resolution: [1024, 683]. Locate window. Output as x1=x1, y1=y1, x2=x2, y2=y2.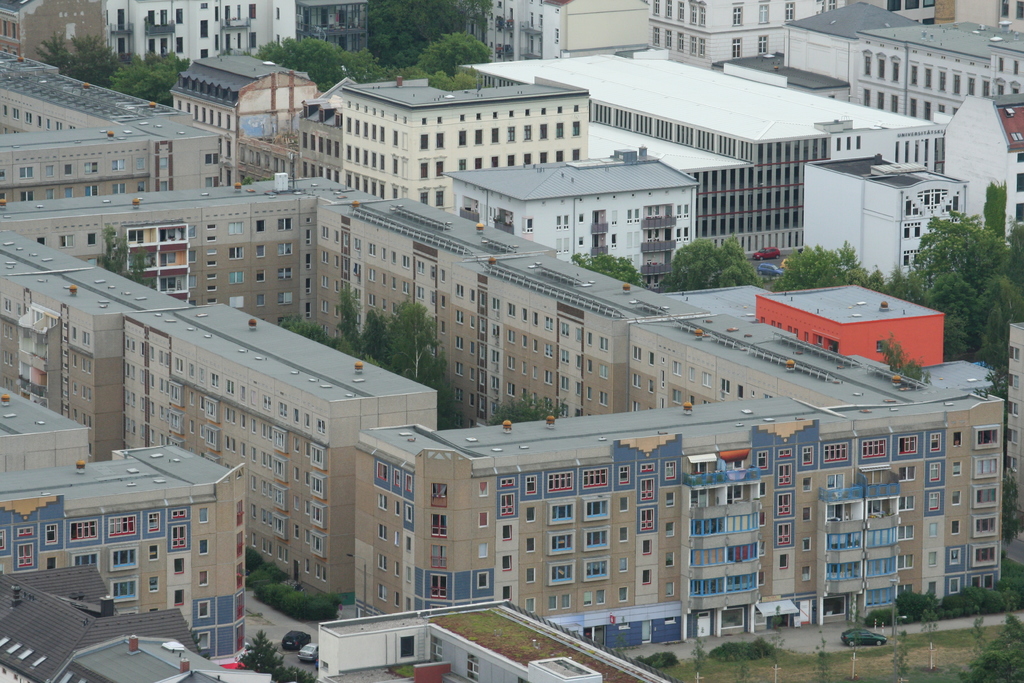
x1=201, y1=630, x2=207, y2=649.
